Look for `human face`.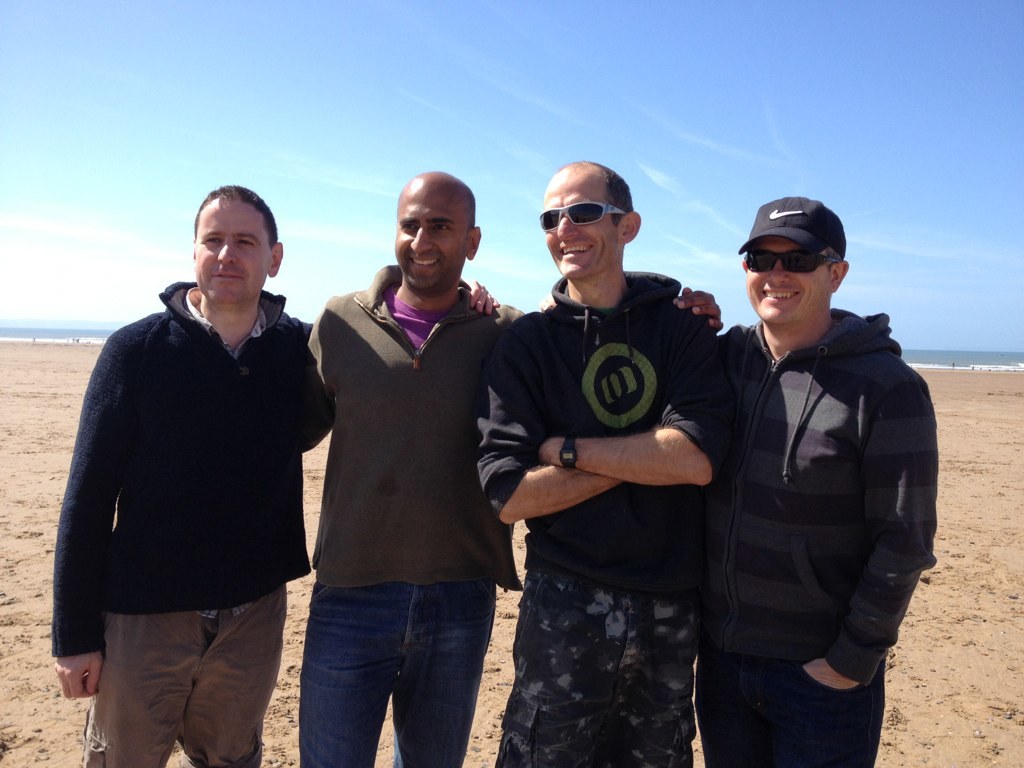
Found: (391, 171, 466, 290).
